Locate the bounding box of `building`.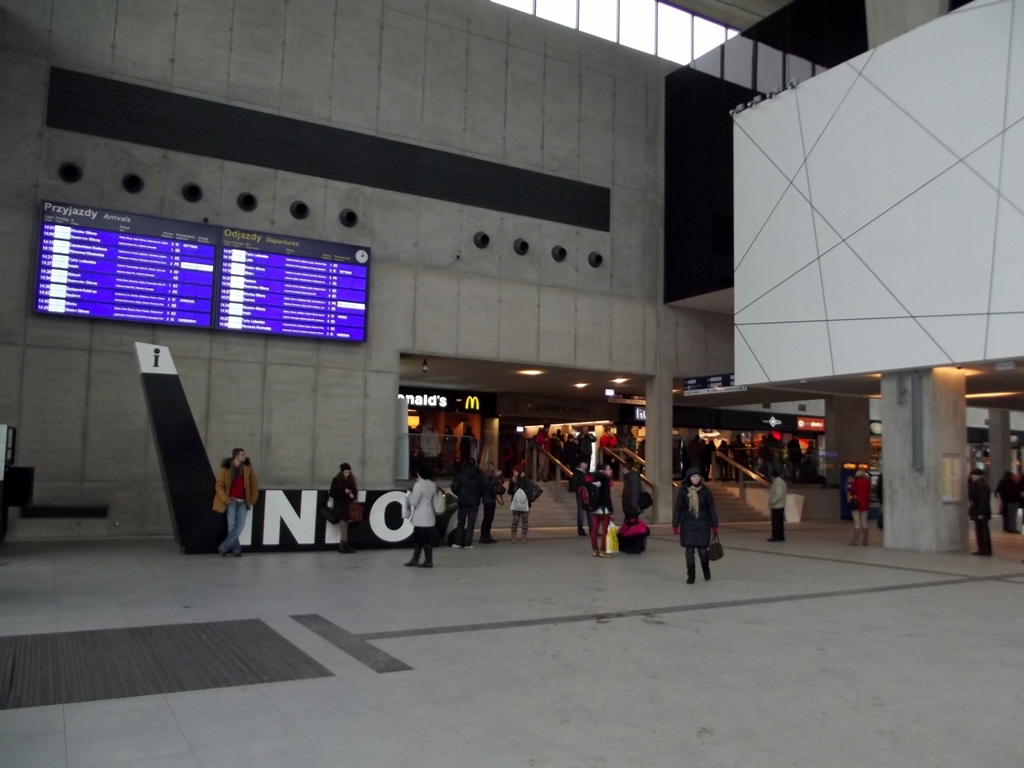
Bounding box: {"left": 0, "top": 0, "right": 1023, "bottom": 556}.
